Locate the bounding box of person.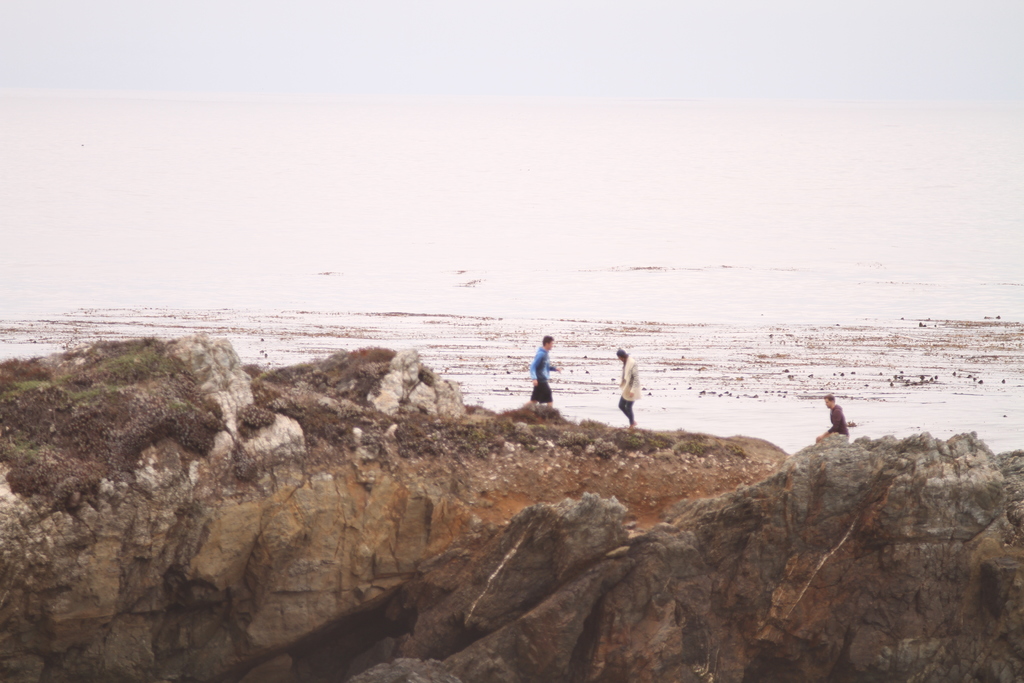
Bounding box: (left=521, top=331, right=561, bottom=410).
